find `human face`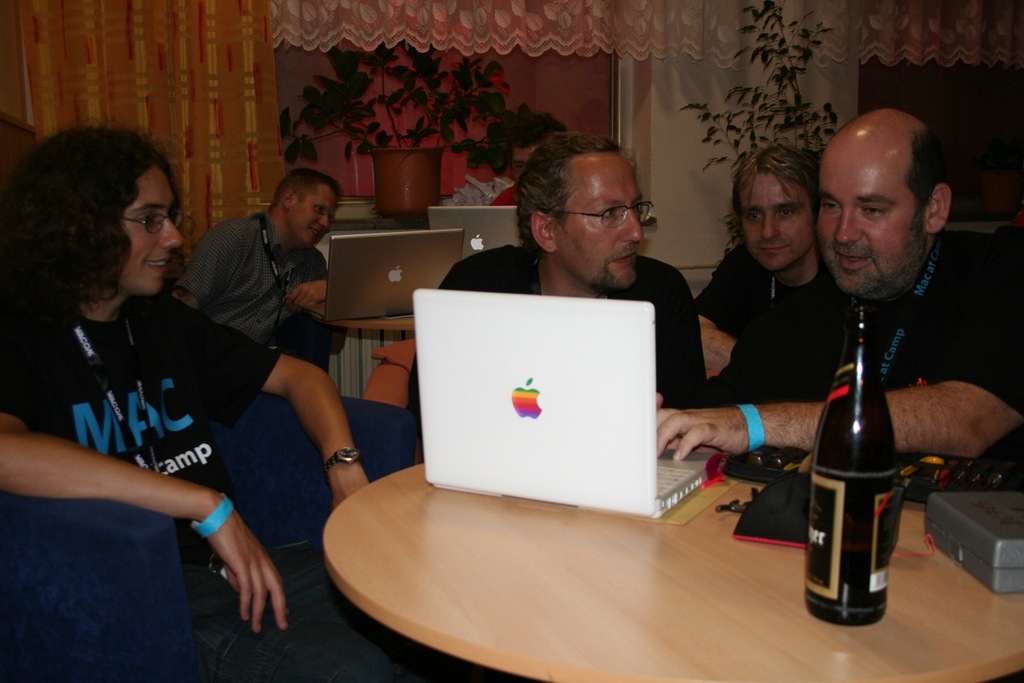
124/163/181/293
